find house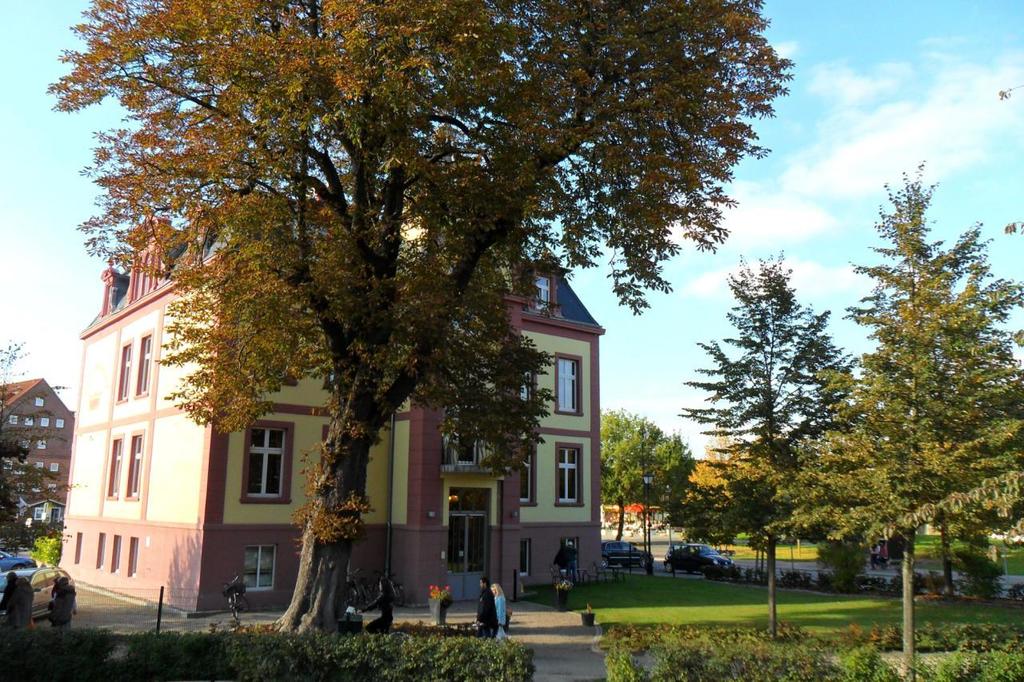
detection(56, 125, 609, 612)
